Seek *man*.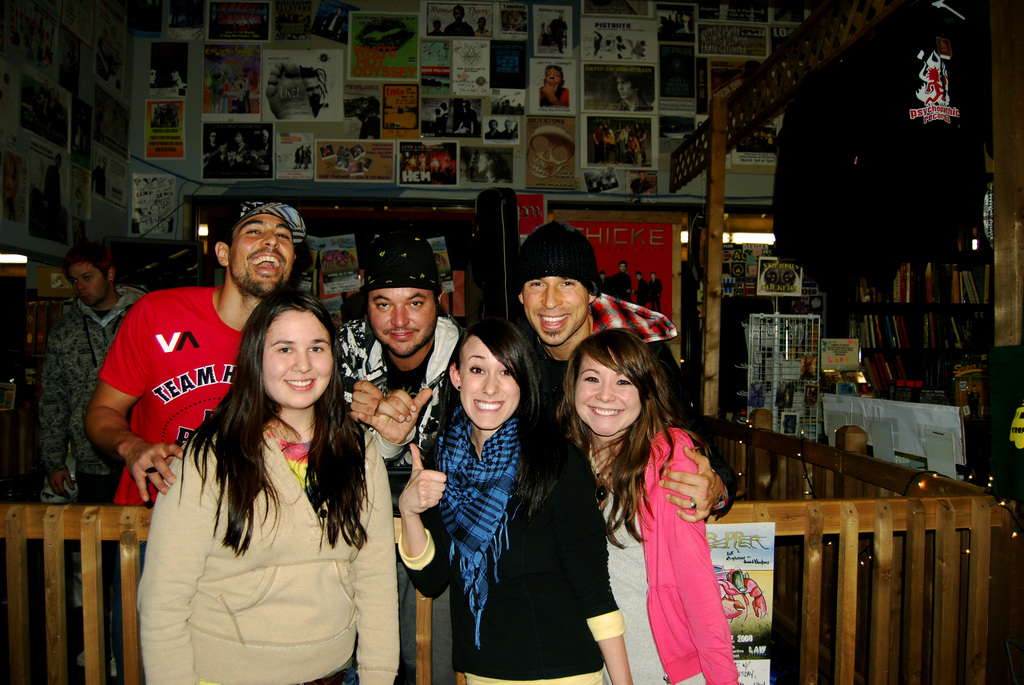
crop(431, 21, 447, 35).
